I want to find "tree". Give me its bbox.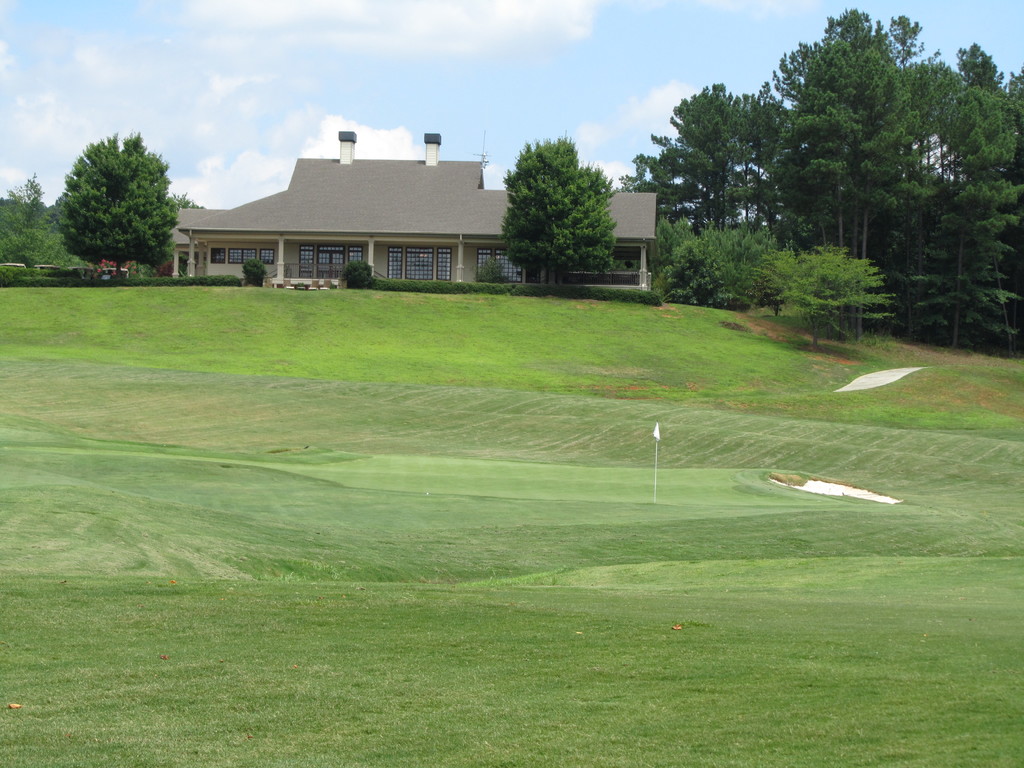
pyautogui.locateOnScreen(56, 130, 180, 280).
